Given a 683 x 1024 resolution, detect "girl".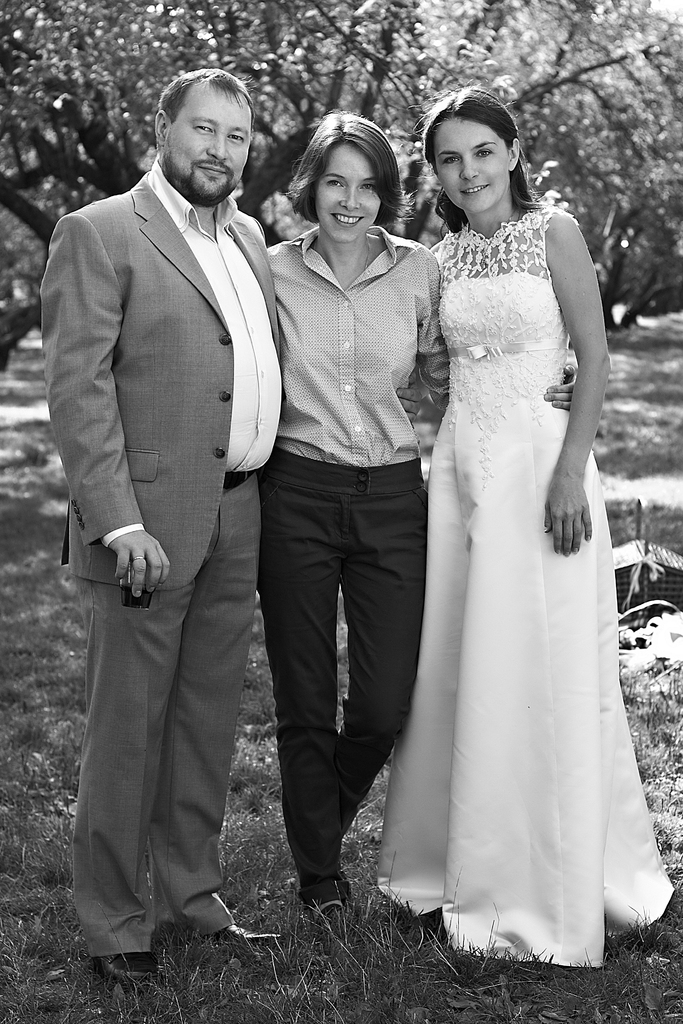
pyautogui.locateOnScreen(259, 109, 575, 941).
